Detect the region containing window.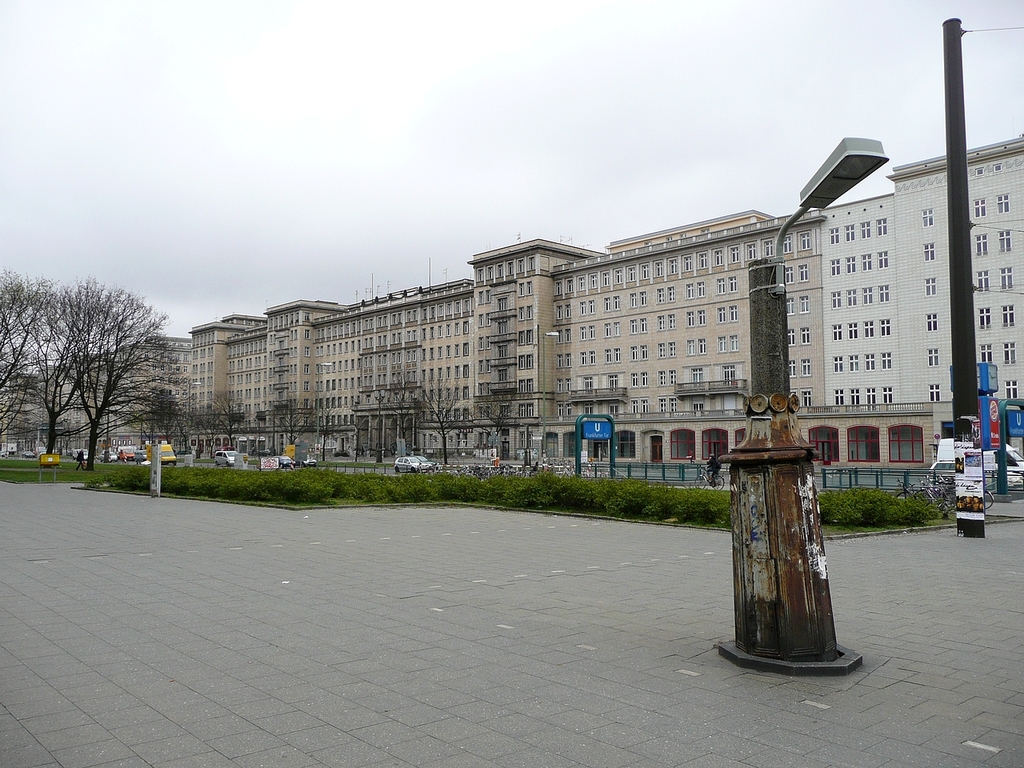
crop(878, 382, 892, 406).
